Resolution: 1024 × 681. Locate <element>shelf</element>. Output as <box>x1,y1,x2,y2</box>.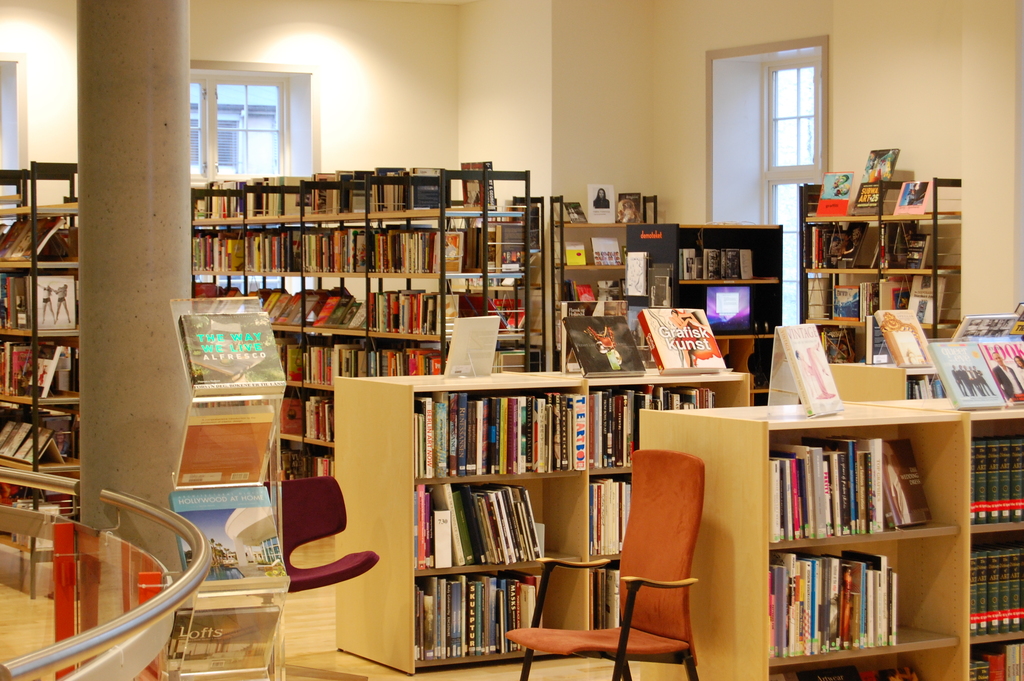
<box>0,155,88,550</box>.
